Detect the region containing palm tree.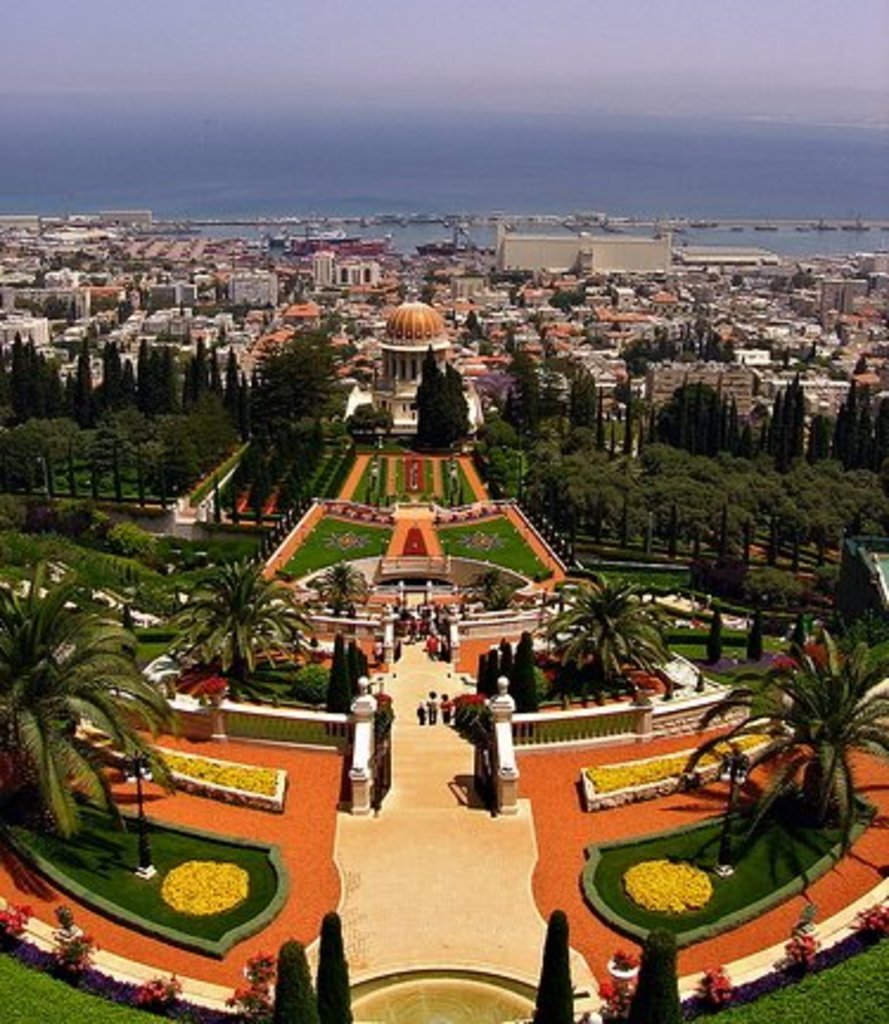
[x1=664, y1=448, x2=773, y2=543].
